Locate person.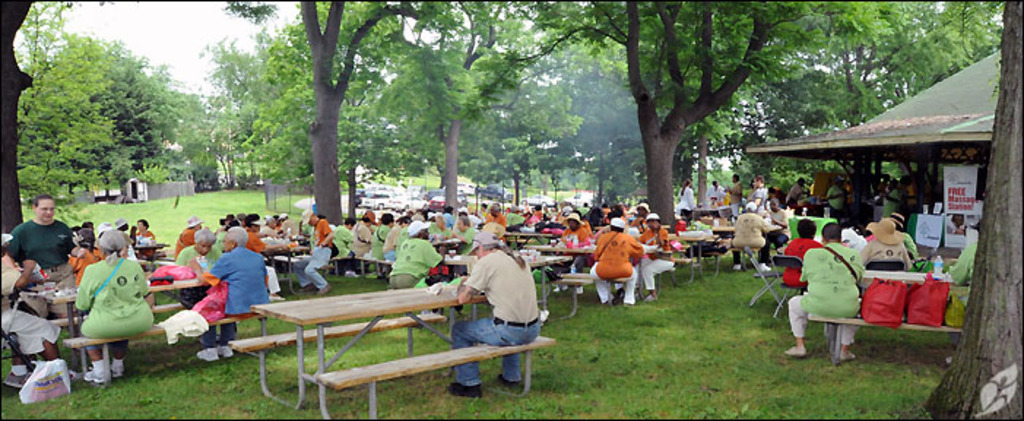
Bounding box: (391,219,447,325).
